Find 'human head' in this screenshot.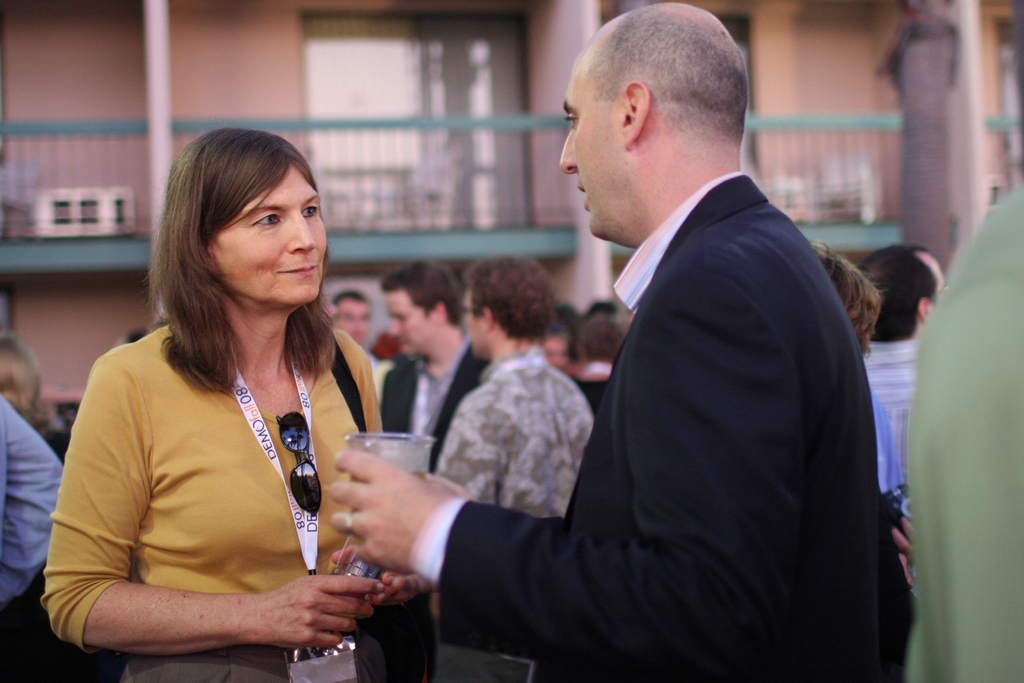
The bounding box for 'human head' is region(0, 331, 40, 424).
